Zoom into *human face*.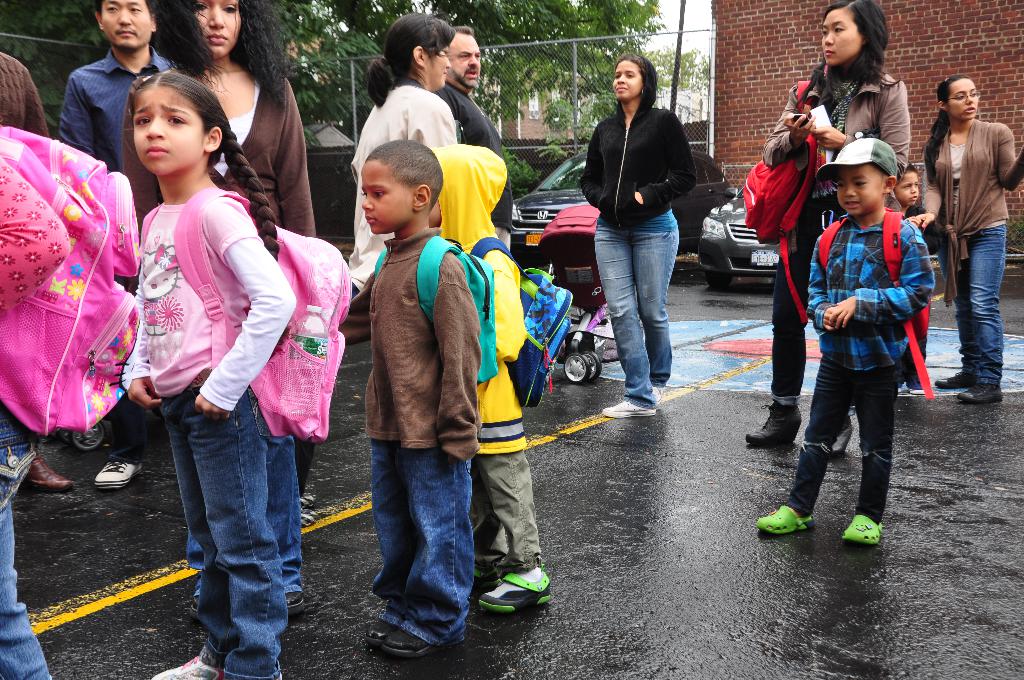
Zoom target: bbox(99, 0, 154, 48).
